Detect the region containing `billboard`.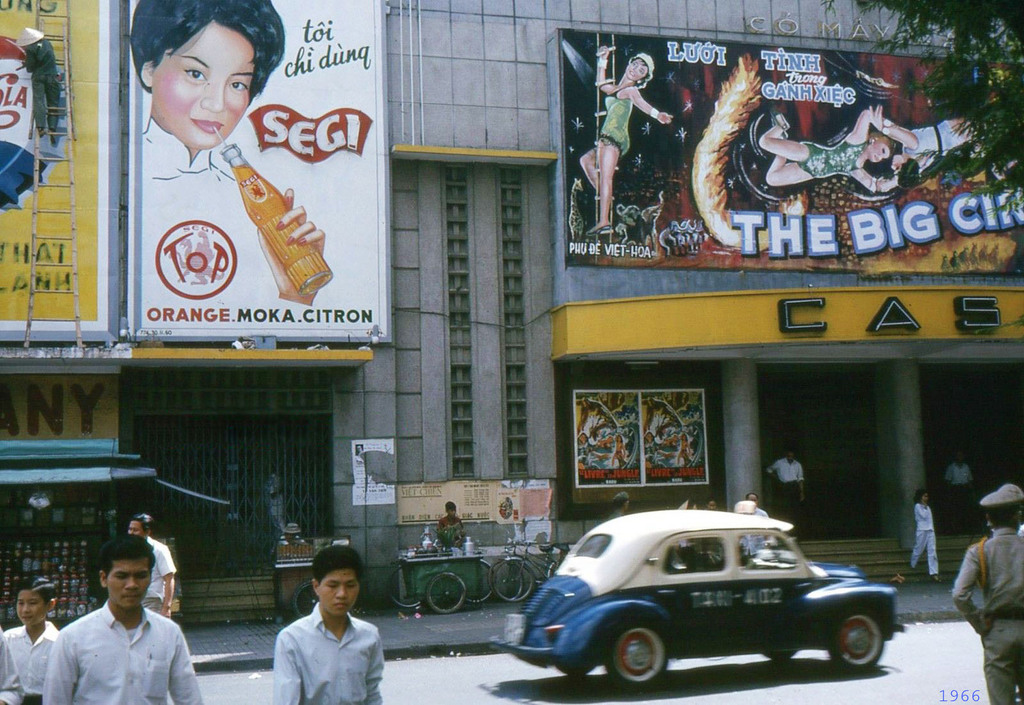
(129, 0, 385, 341).
